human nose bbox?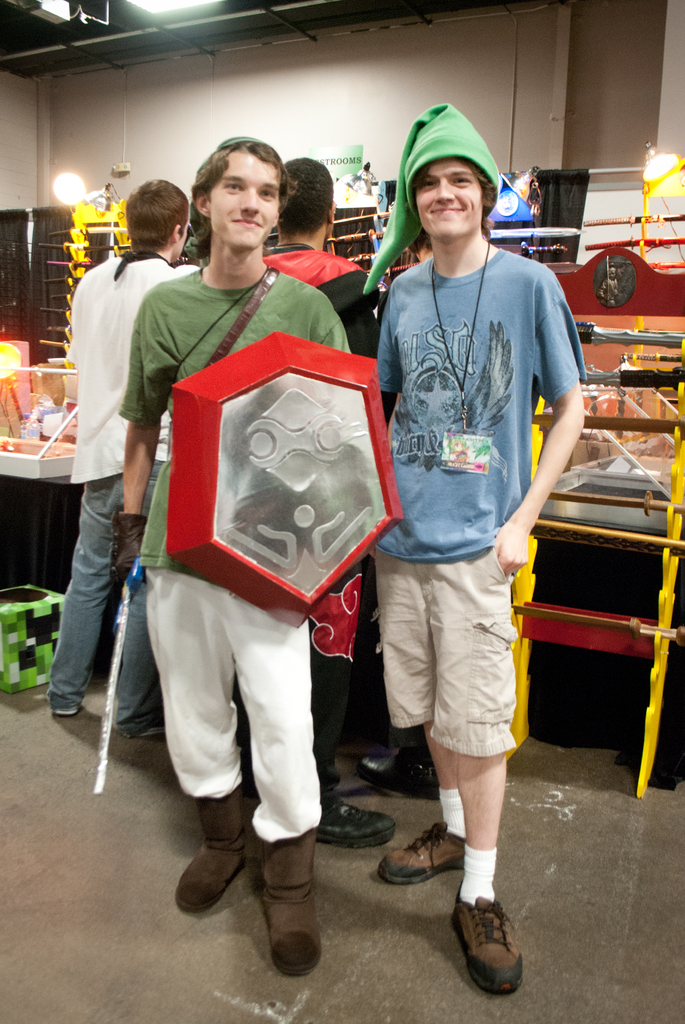
x1=433, y1=179, x2=456, y2=205
